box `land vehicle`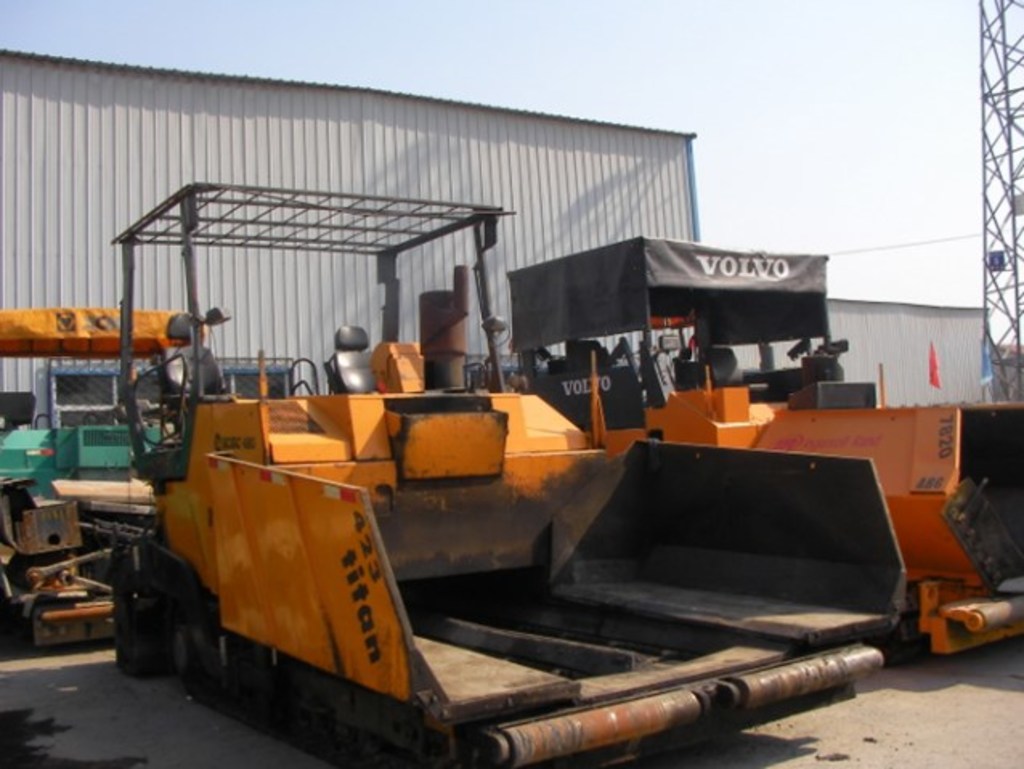
<bbox>506, 233, 1022, 661</bbox>
